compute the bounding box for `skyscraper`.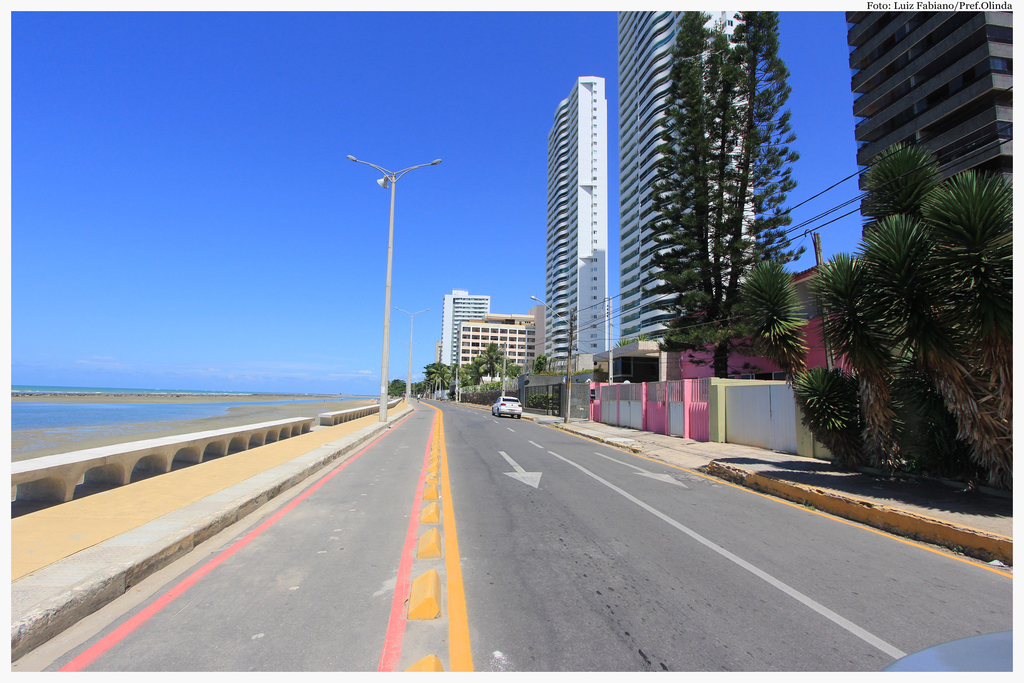
x1=842, y1=13, x2=1012, y2=245.
